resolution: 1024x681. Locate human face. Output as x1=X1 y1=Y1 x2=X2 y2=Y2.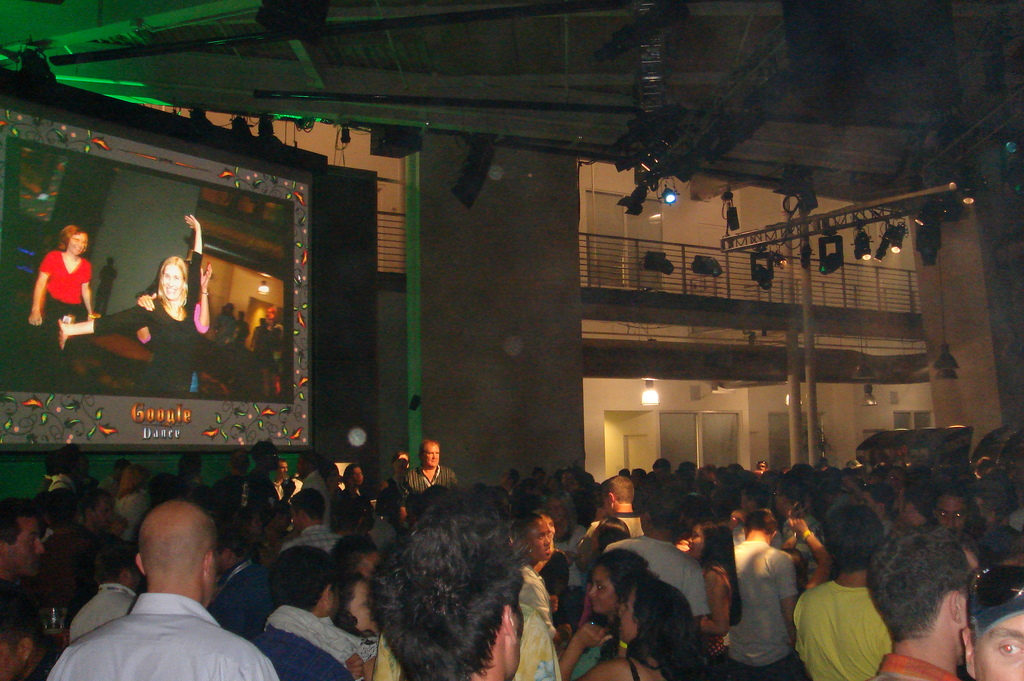
x1=354 y1=470 x2=364 y2=488.
